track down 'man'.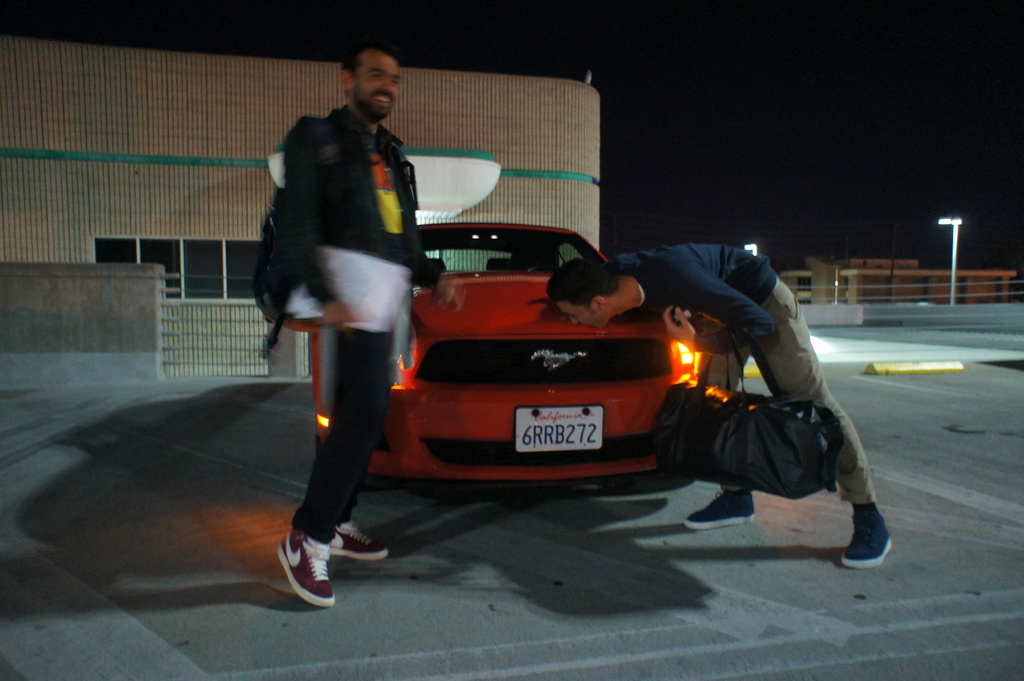
Tracked to <box>540,241,891,571</box>.
